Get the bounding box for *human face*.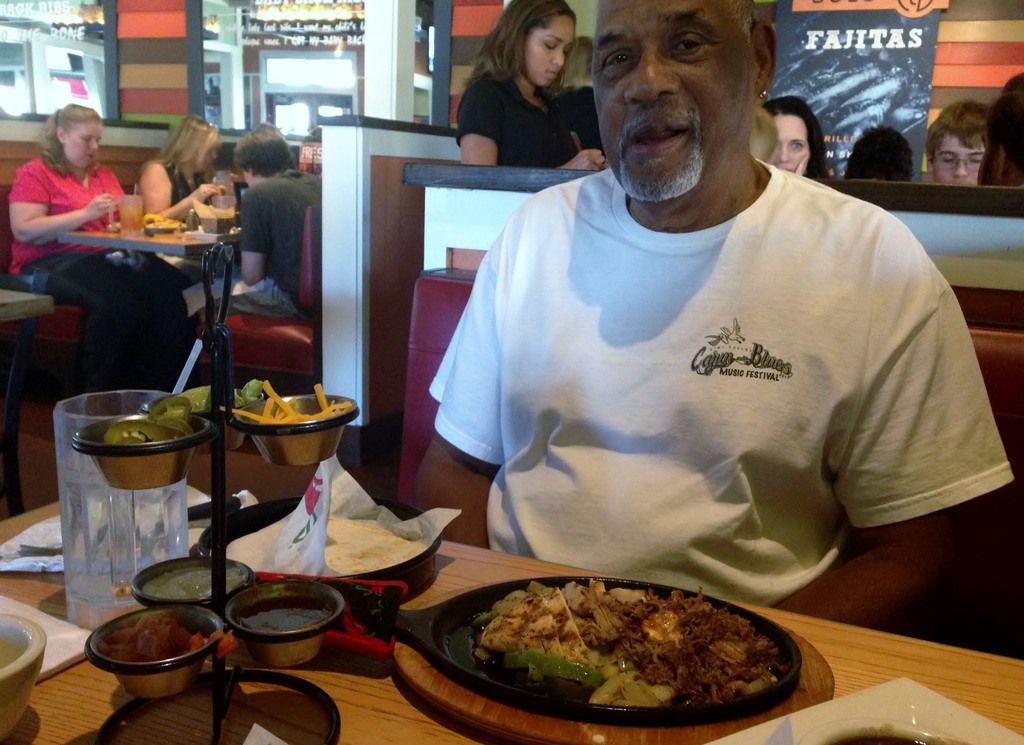
box=[525, 12, 572, 87].
